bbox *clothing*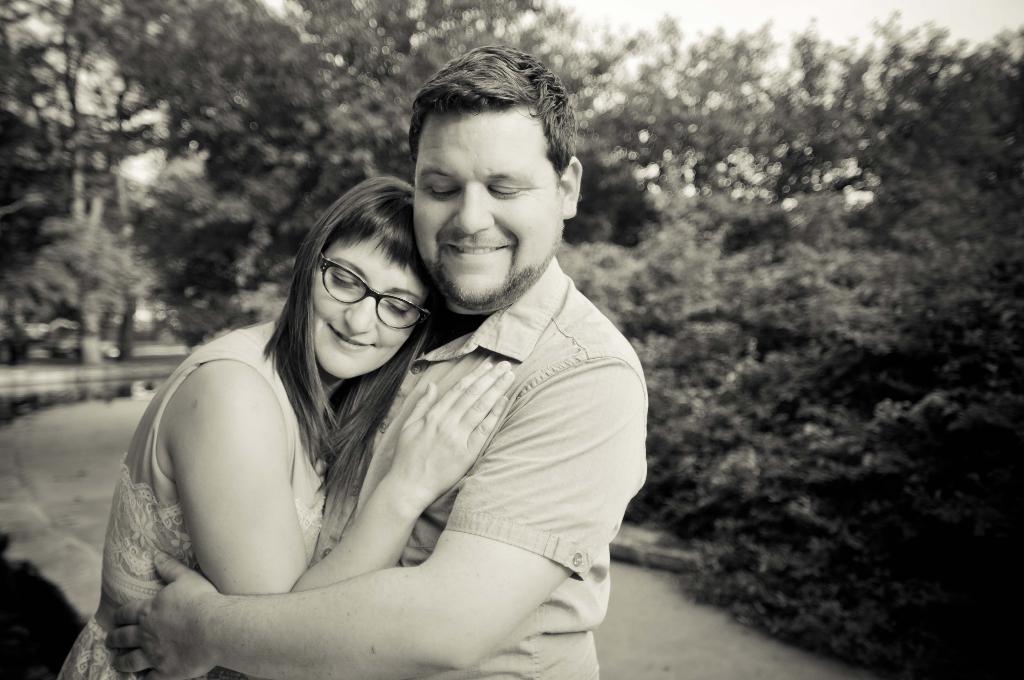
bbox=[338, 182, 661, 668]
